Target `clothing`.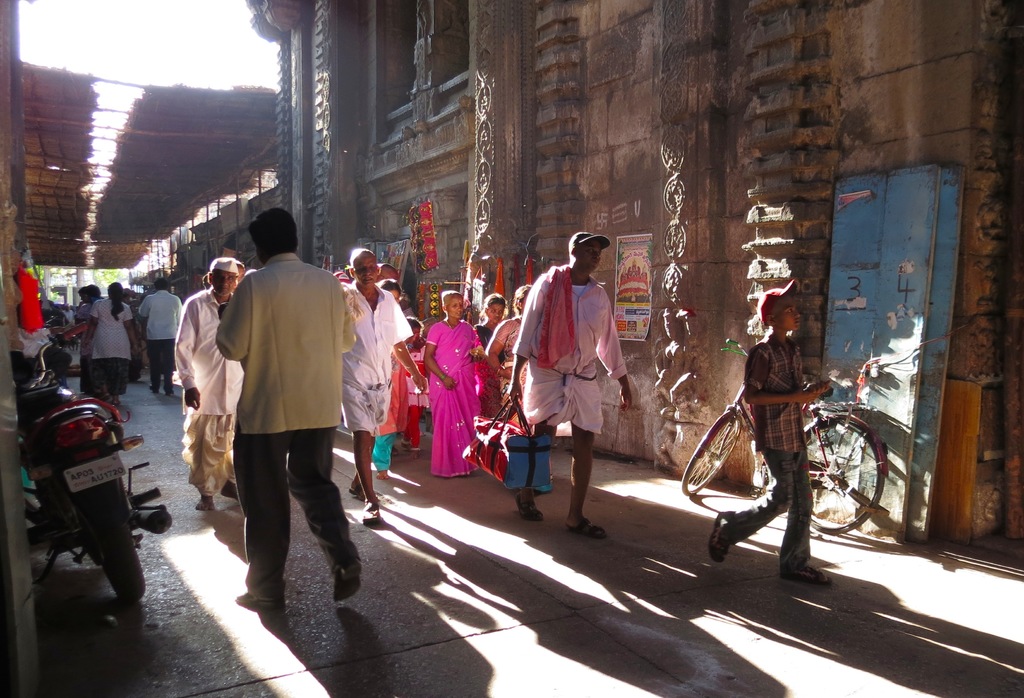
Target region: 417/312/479/475.
